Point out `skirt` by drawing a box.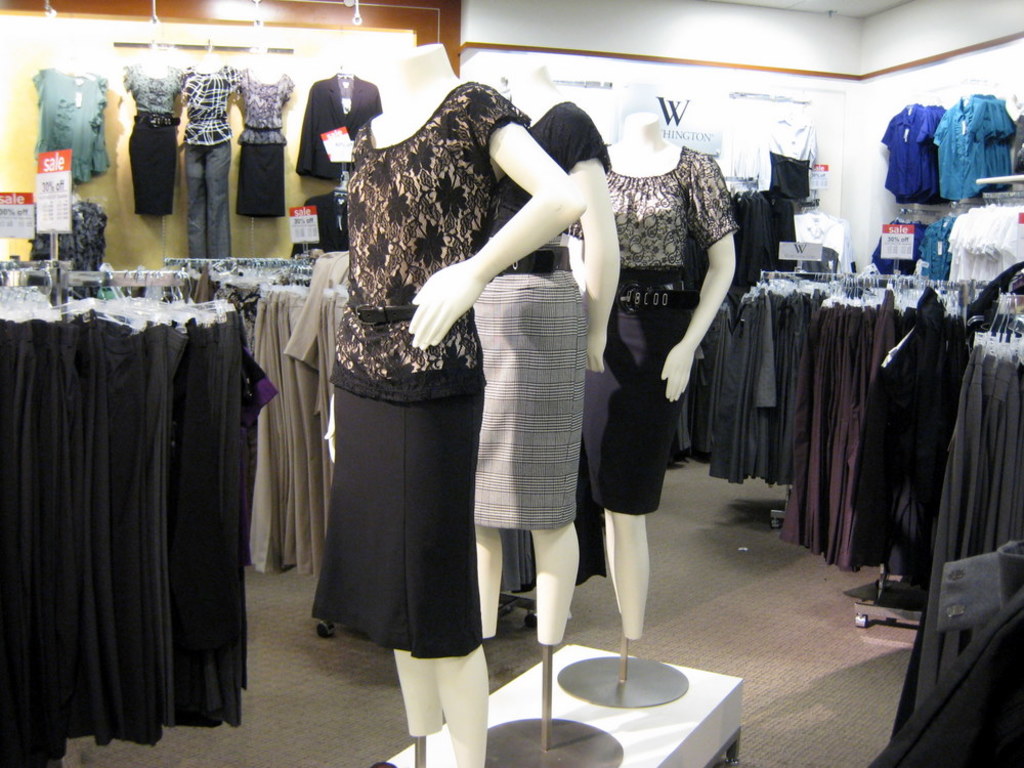
{"x1": 131, "y1": 115, "x2": 177, "y2": 219}.
